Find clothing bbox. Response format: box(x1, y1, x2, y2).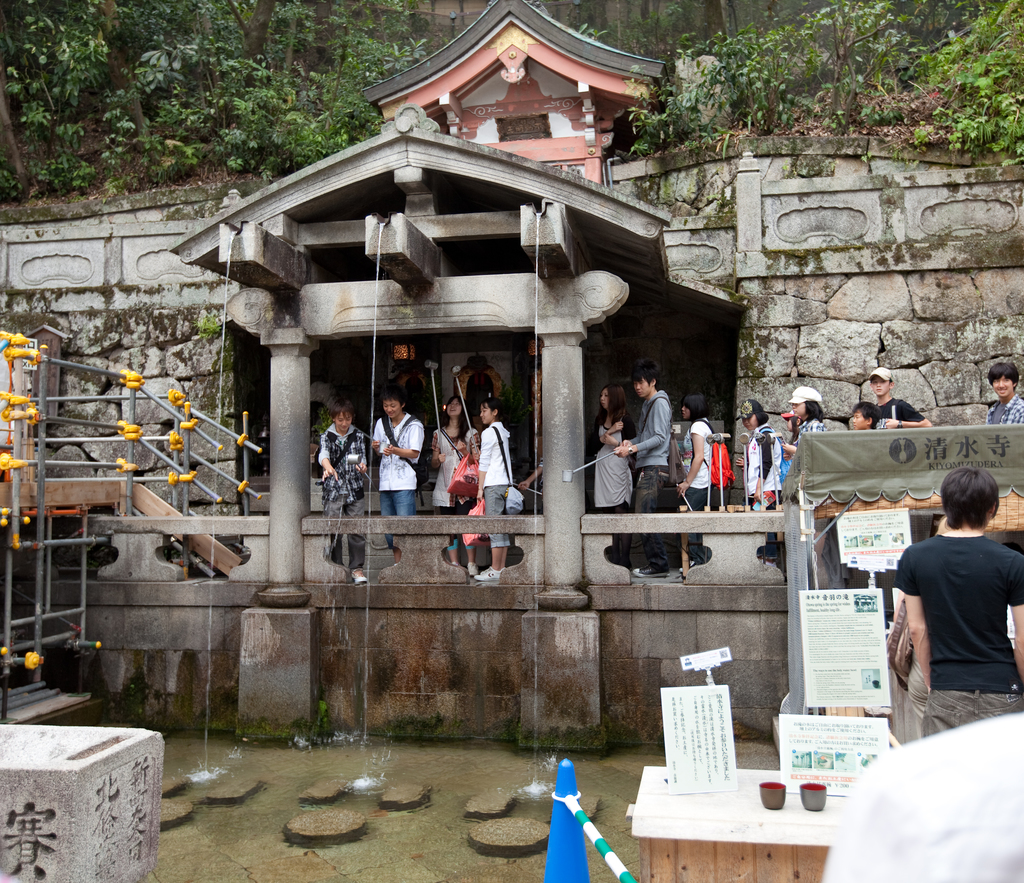
box(634, 386, 670, 568).
